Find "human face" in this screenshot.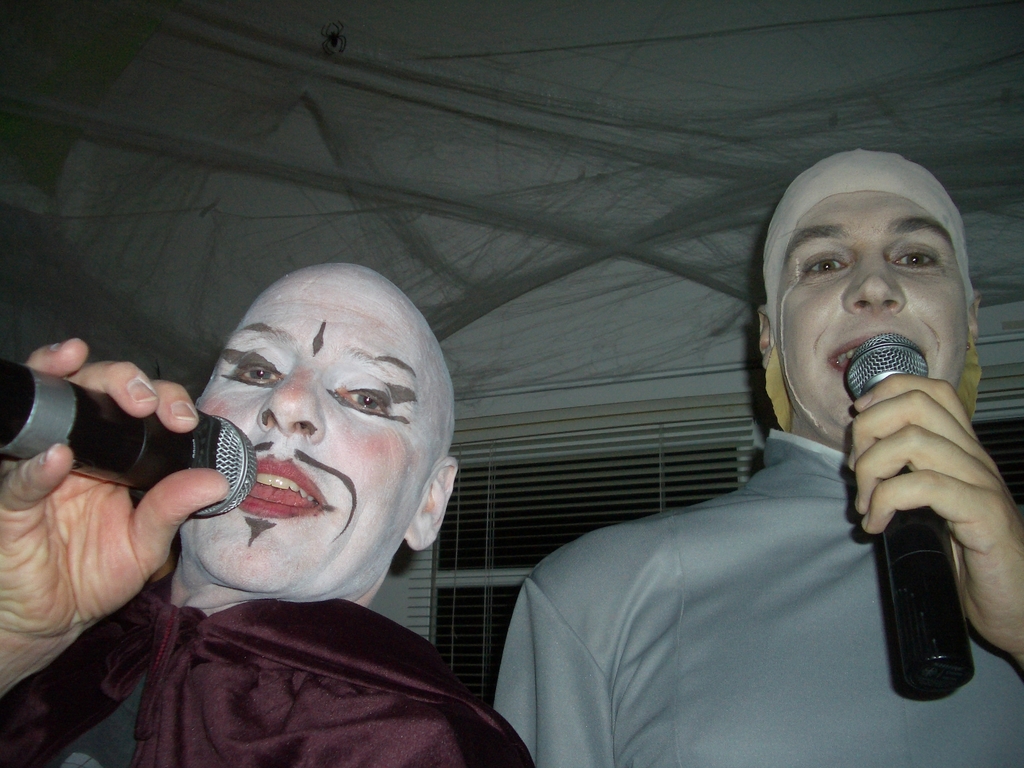
The bounding box for "human face" is [179,276,433,593].
